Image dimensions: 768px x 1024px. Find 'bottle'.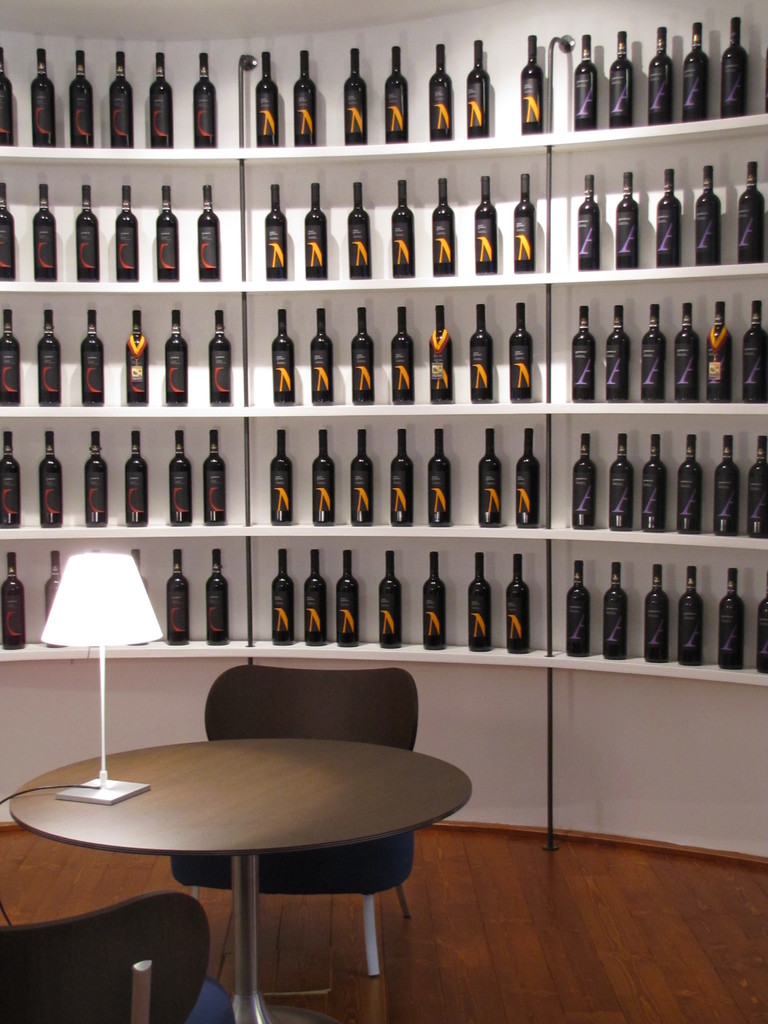
bbox(211, 312, 232, 410).
